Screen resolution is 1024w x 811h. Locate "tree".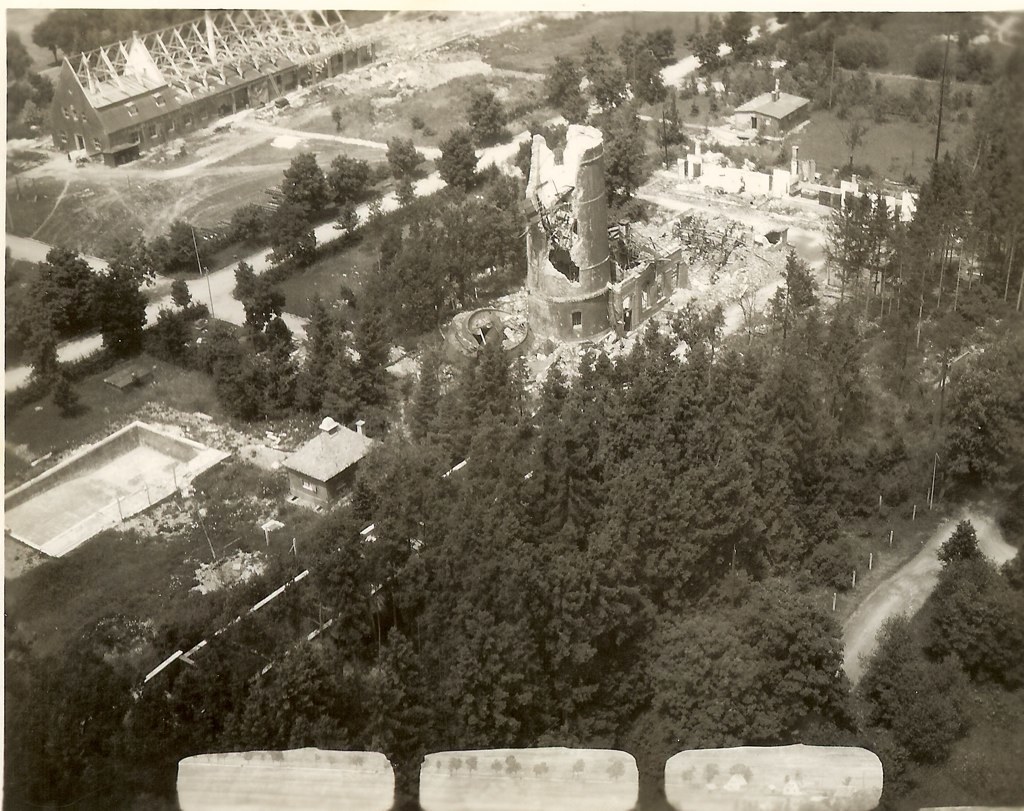
[x1=685, y1=25, x2=716, y2=65].
